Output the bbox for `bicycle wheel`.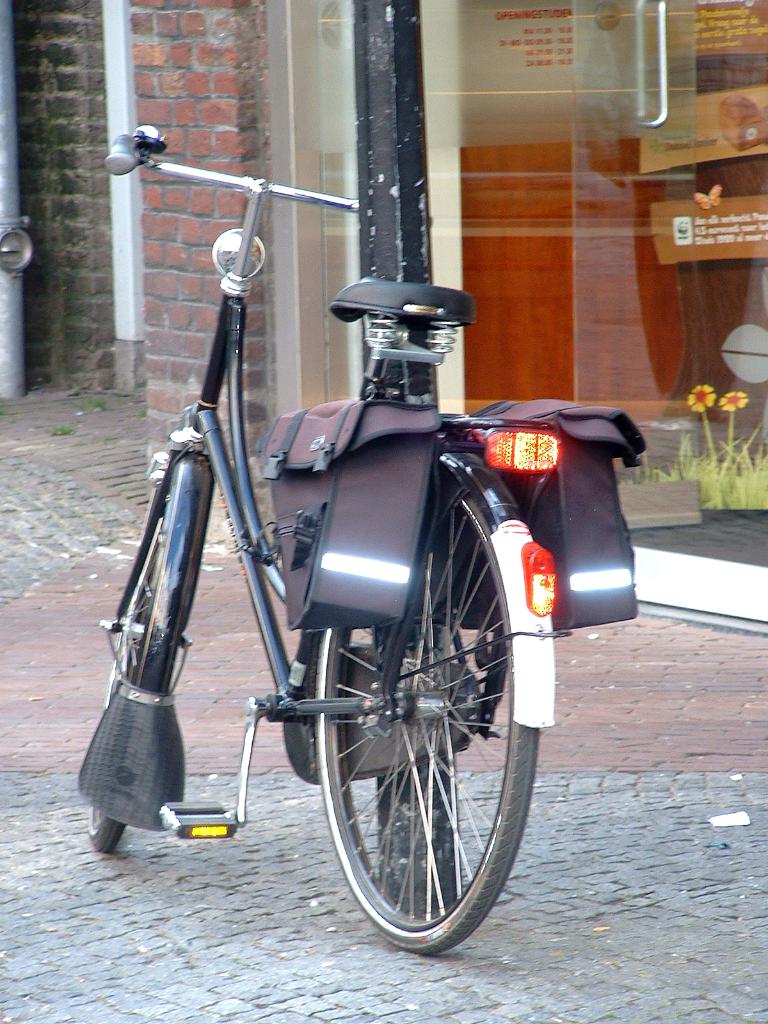
(x1=82, y1=484, x2=217, y2=865).
